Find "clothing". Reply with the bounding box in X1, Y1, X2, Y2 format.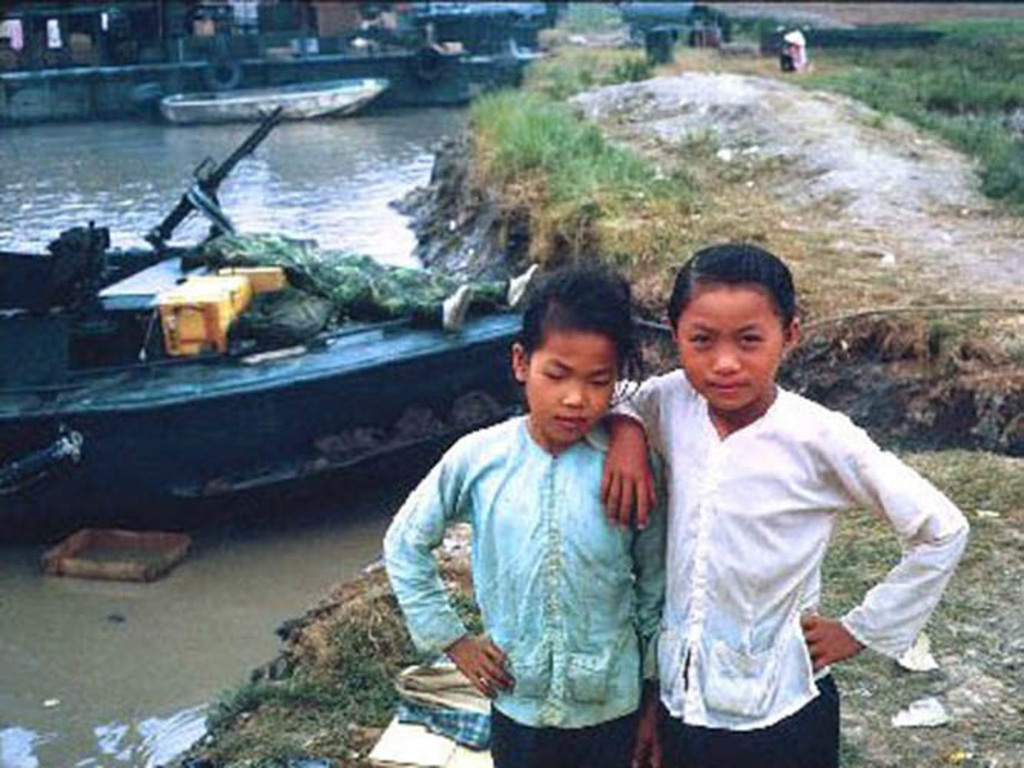
476, 714, 613, 766.
